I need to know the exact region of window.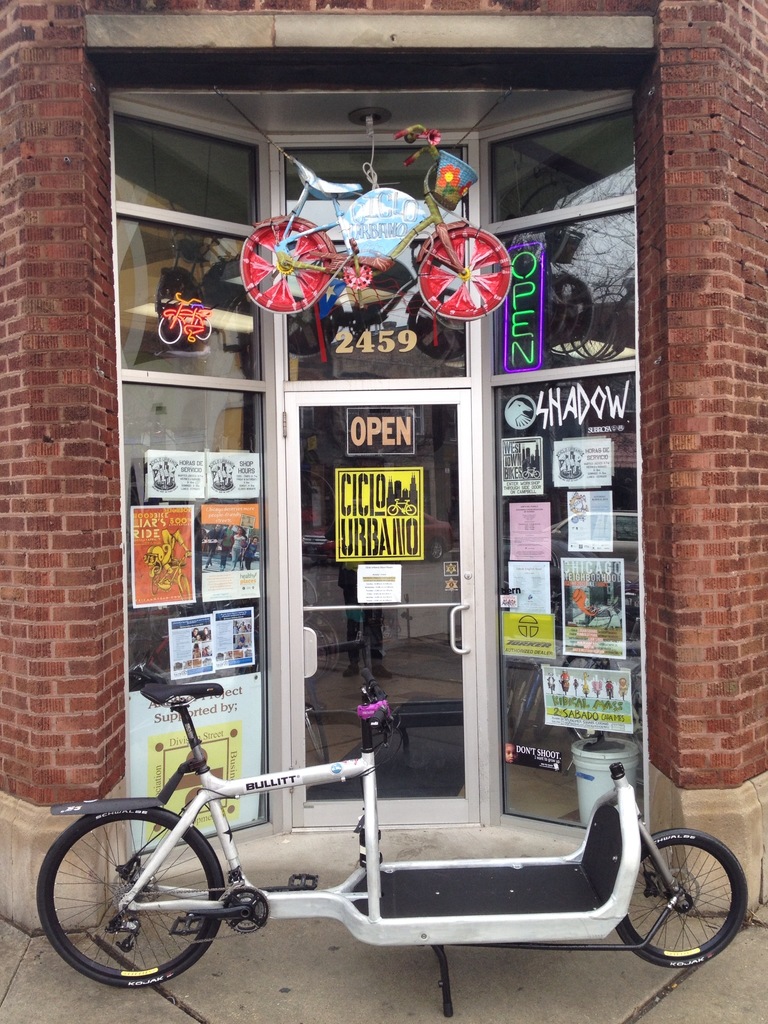
Region: box=[35, 143, 735, 932].
